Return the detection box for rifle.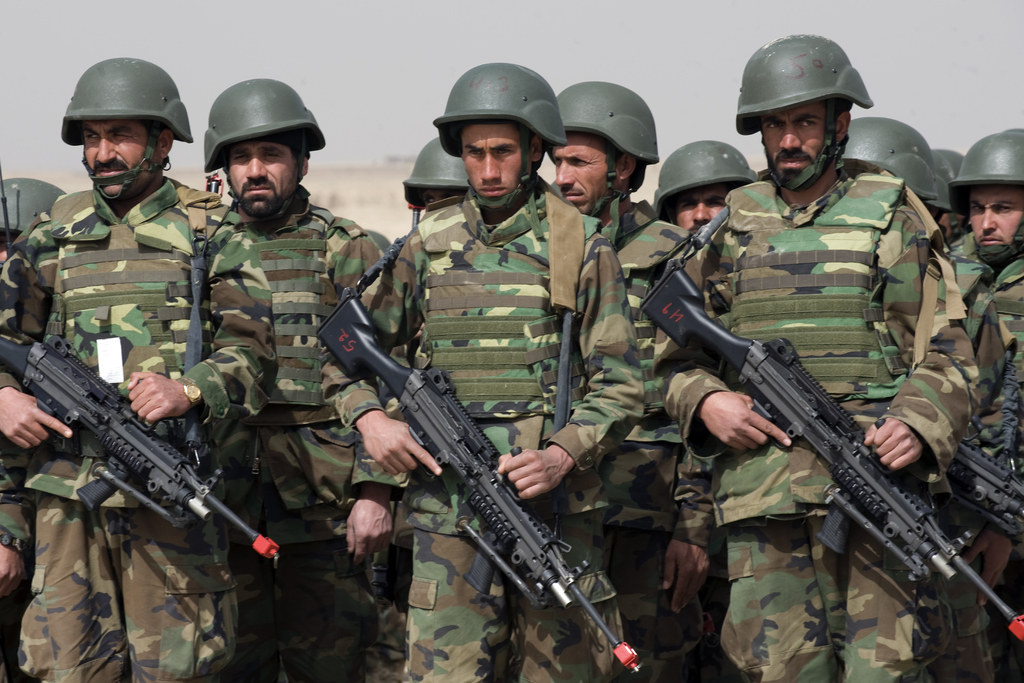
detection(0, 324, 282, 563).
